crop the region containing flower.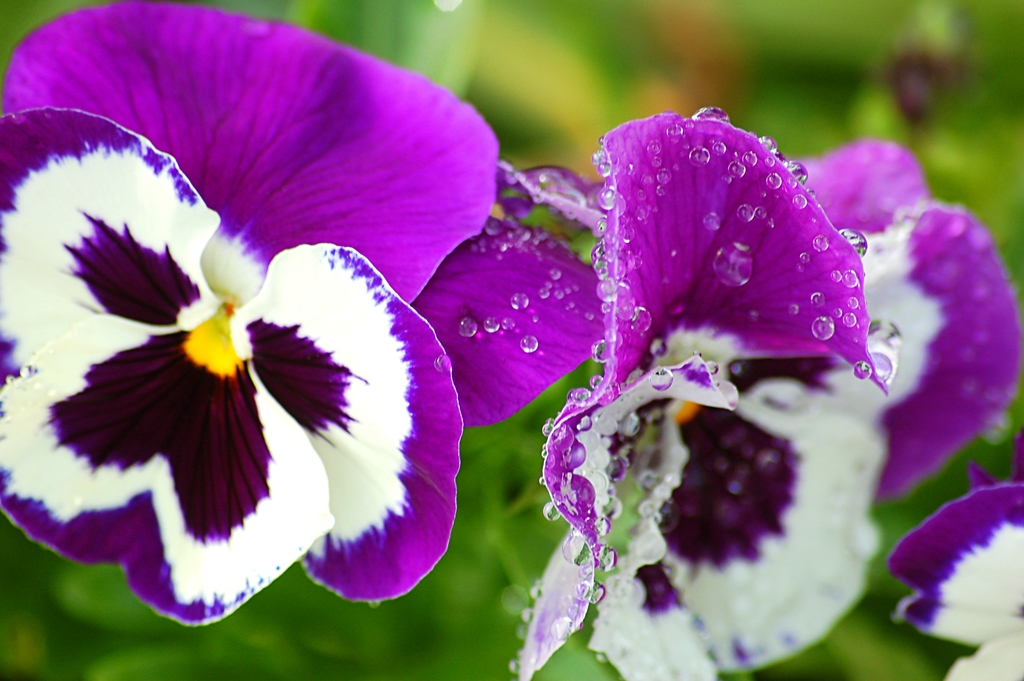
Crop region: 0/0/499/436.
